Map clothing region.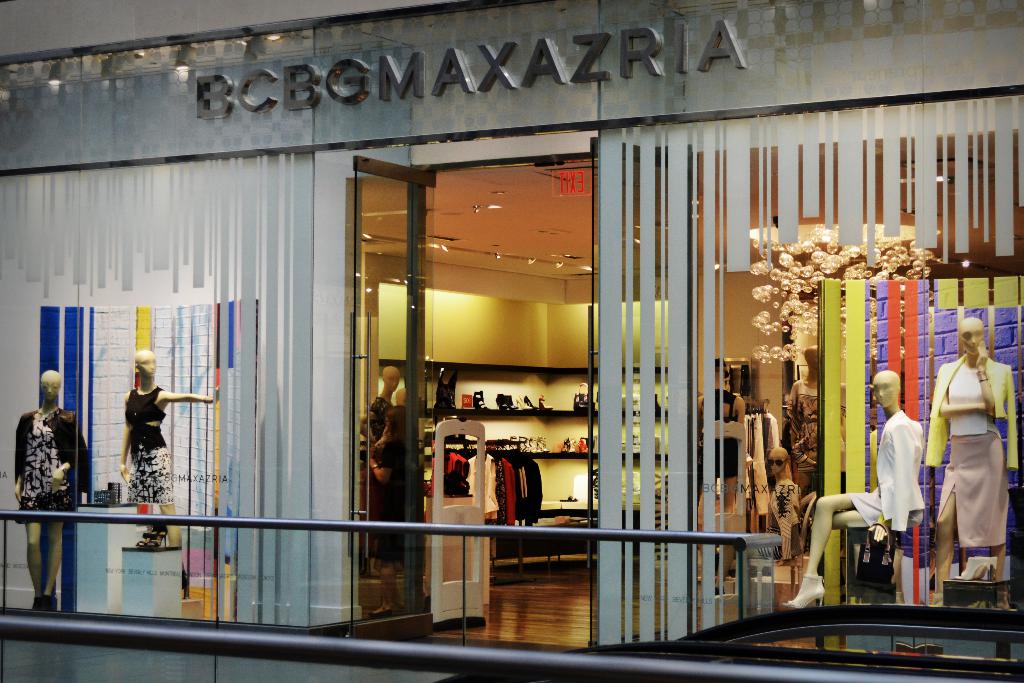
Mapped to box=[7, 404, 92, 609].
